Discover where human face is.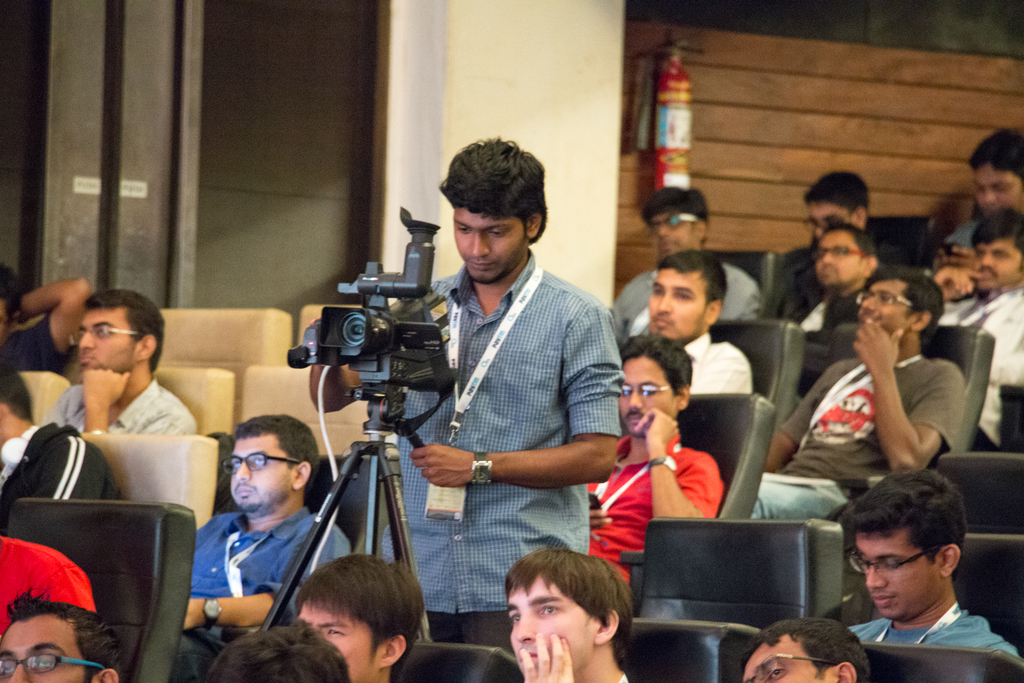
Discovered at {"left": 79, "top": 309, "right": 134, "bottom": 372}.
